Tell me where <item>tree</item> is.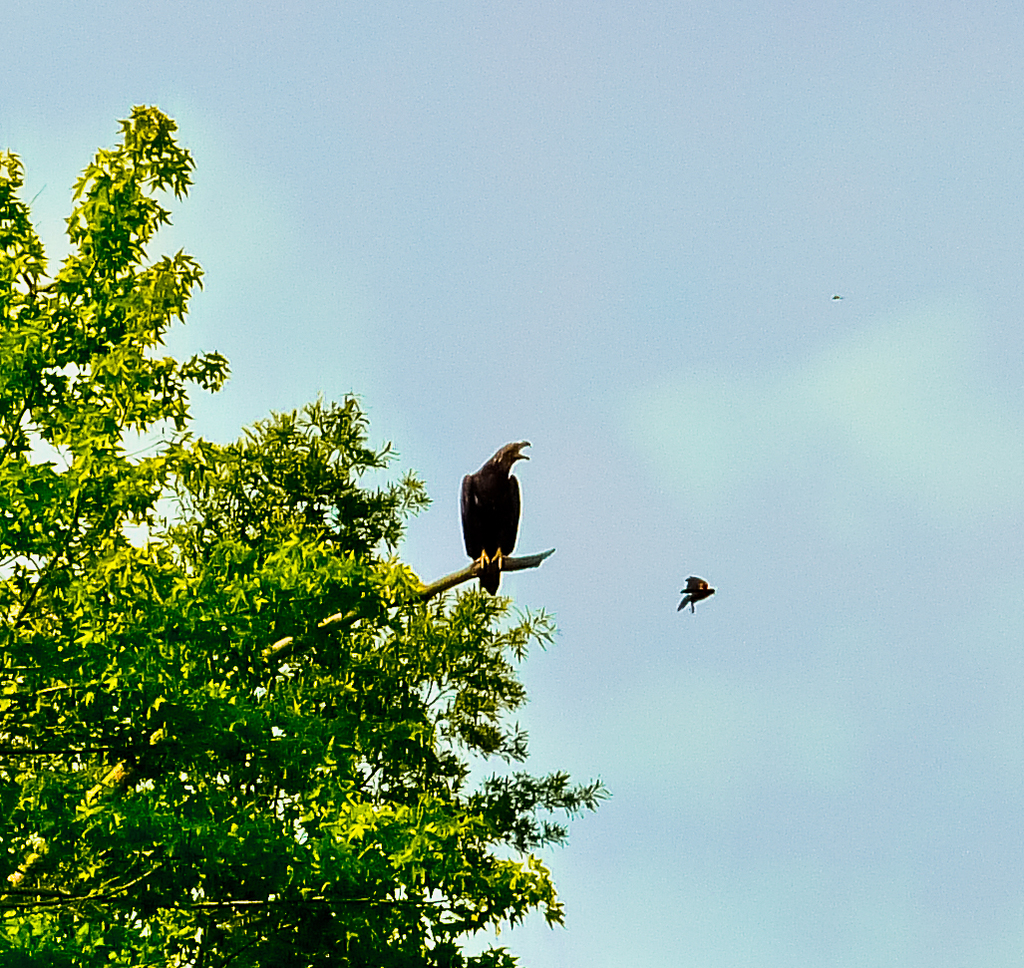
<item>tree</item> is at [33,130,459,939].
